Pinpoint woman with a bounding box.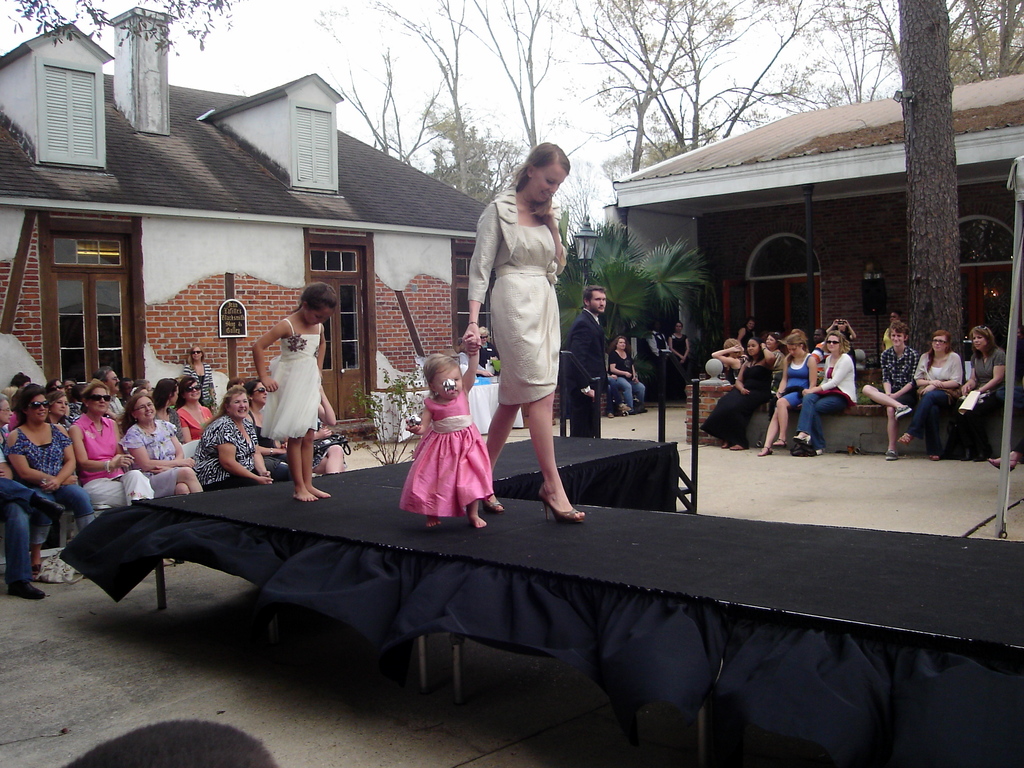
region(122, 378, 222, 515).
